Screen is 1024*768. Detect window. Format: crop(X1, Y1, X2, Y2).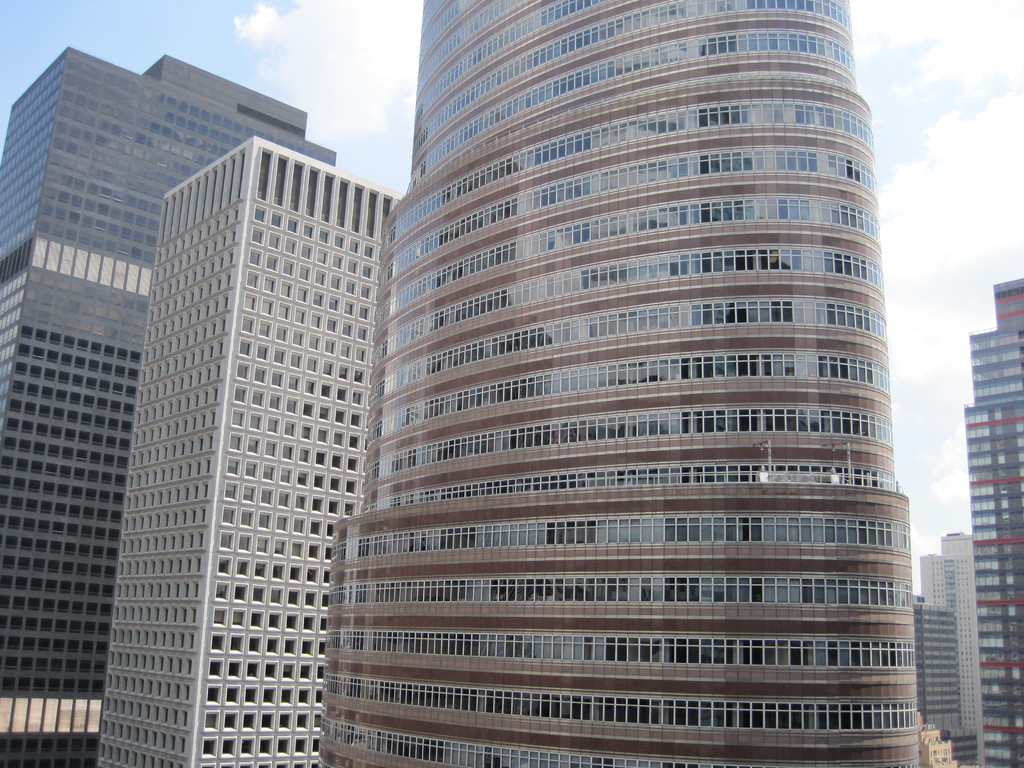
crop(207, 579, 228, 600).
